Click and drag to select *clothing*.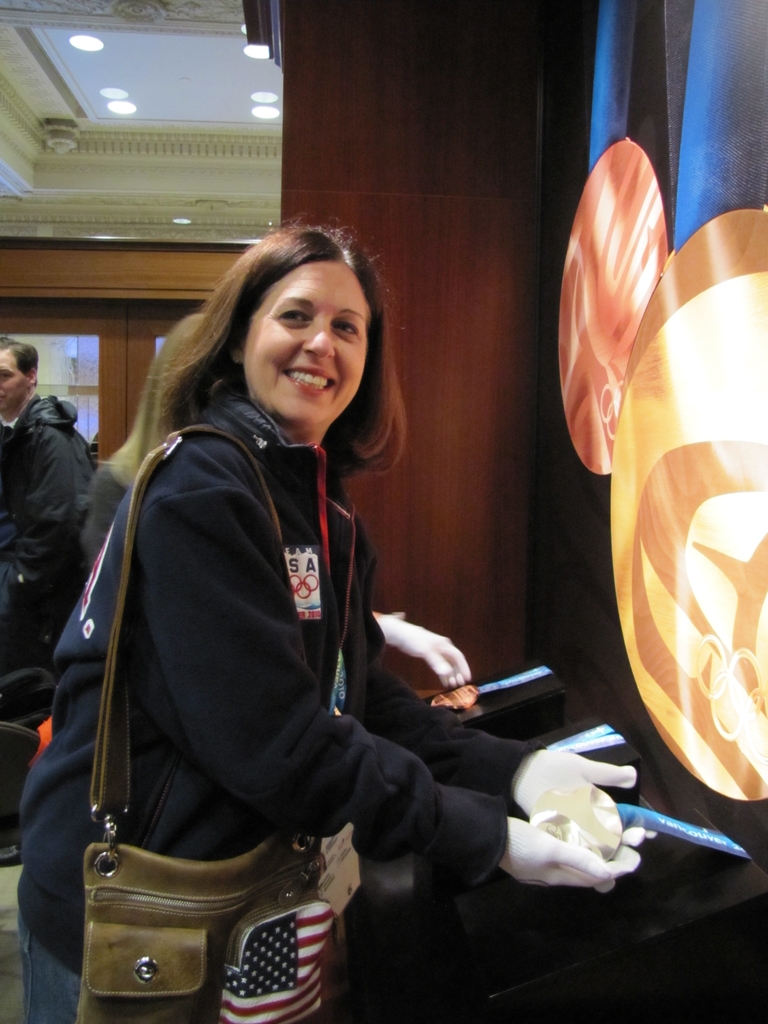
Selection: (81,453,128,572).
